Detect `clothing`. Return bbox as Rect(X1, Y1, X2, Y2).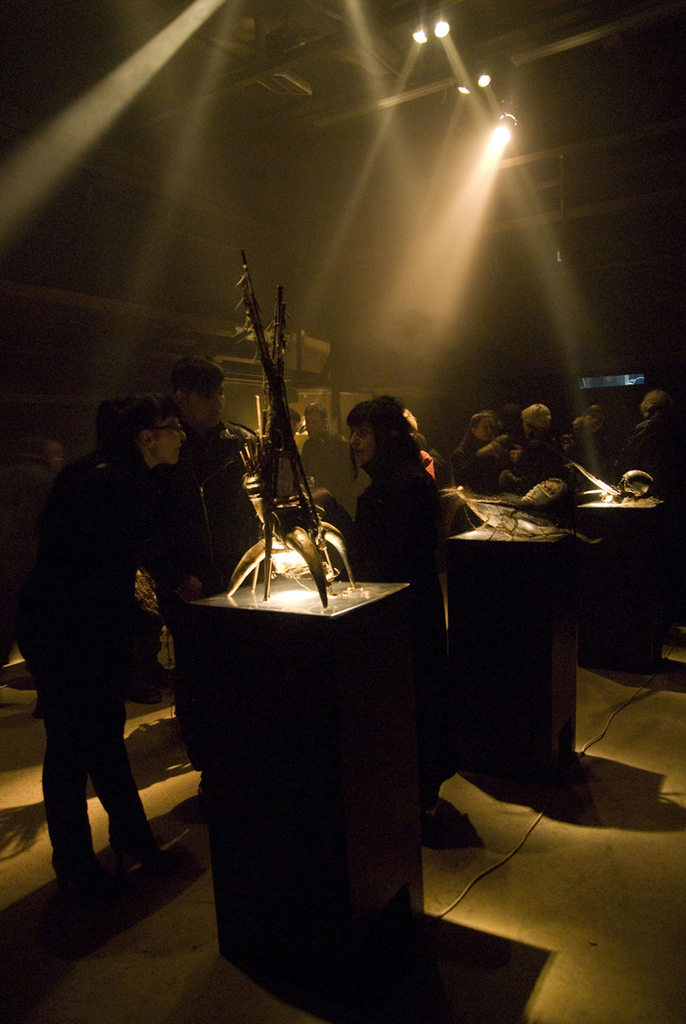
Rect(417, 444, 432, 477).
